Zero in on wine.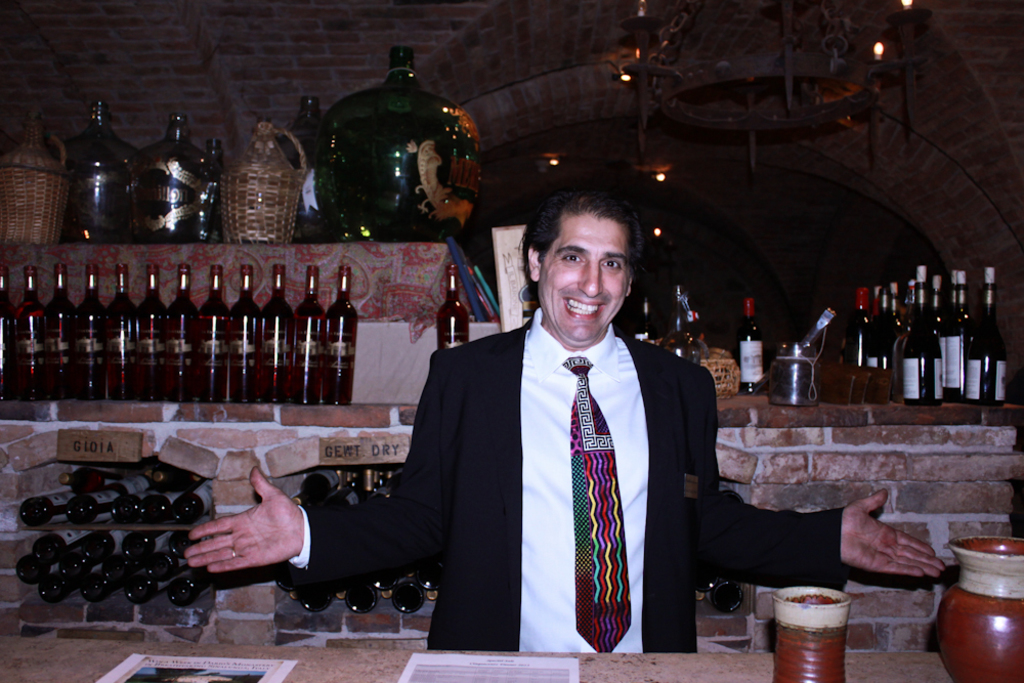
Zeroed in: BBox(131, 266, 164, 397).
